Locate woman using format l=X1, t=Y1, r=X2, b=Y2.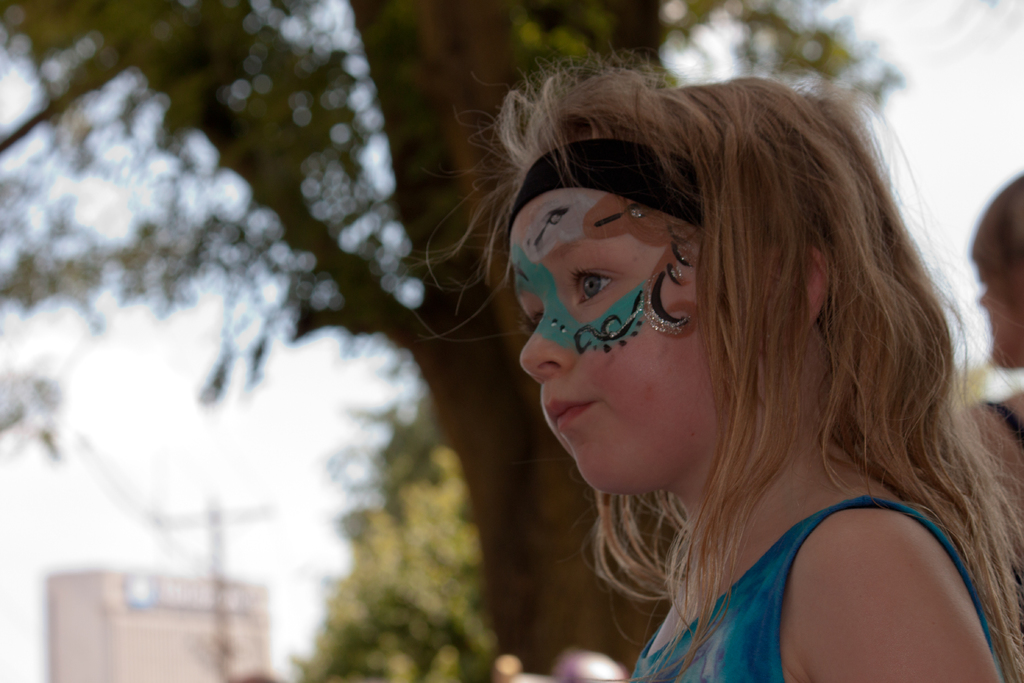
l=406, t=59, r=1022, b=682.
